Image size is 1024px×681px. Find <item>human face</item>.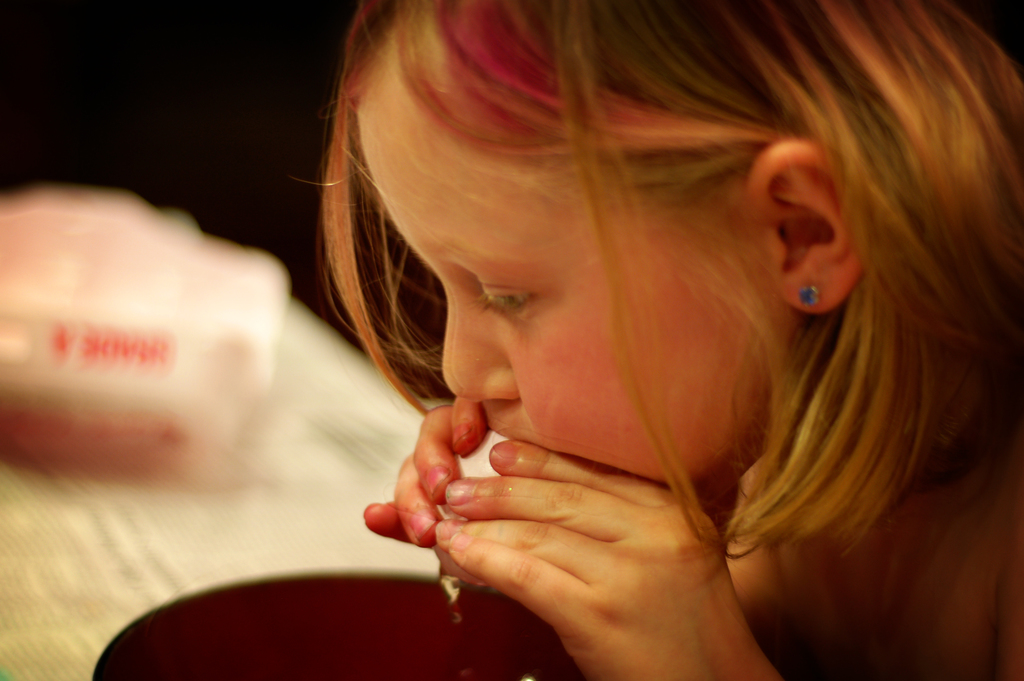
select_region(358, 101, 764, 488).
